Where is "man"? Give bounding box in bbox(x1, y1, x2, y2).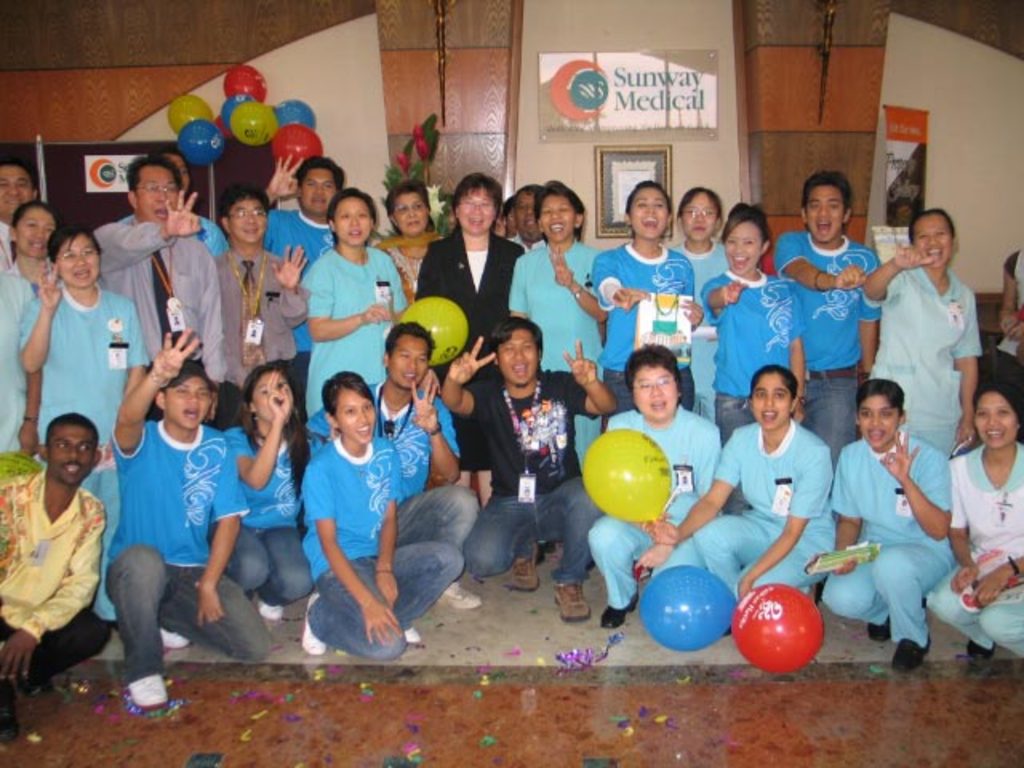
bbox(104, 328, 272, 712).
